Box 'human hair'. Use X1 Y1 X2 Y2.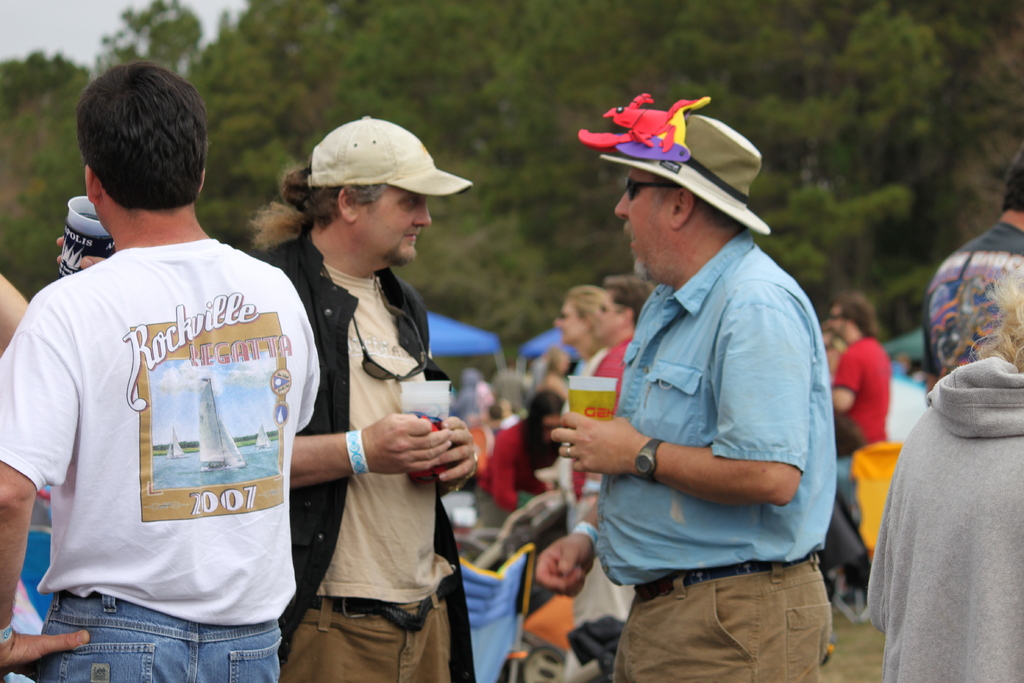
838 293 884 336.
